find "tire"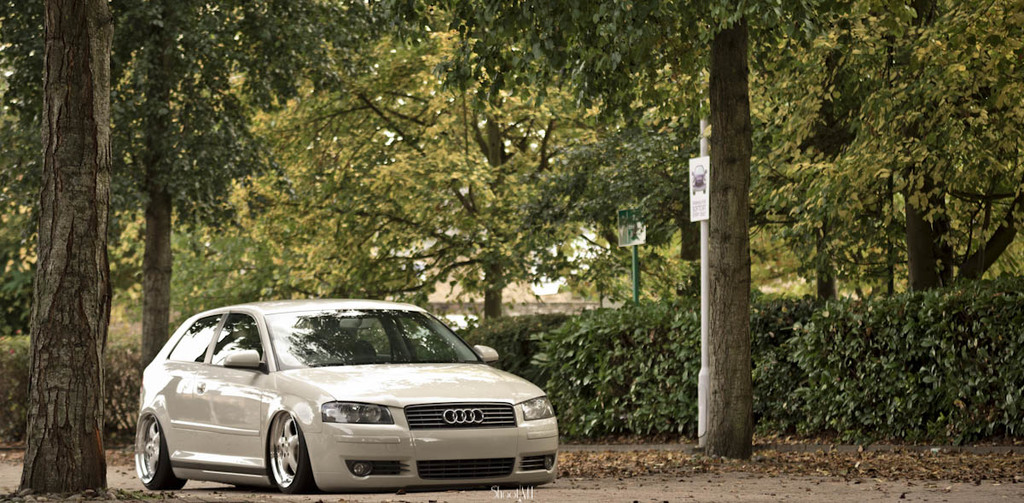
x1=268, y1=414, x2=315, y2=494
